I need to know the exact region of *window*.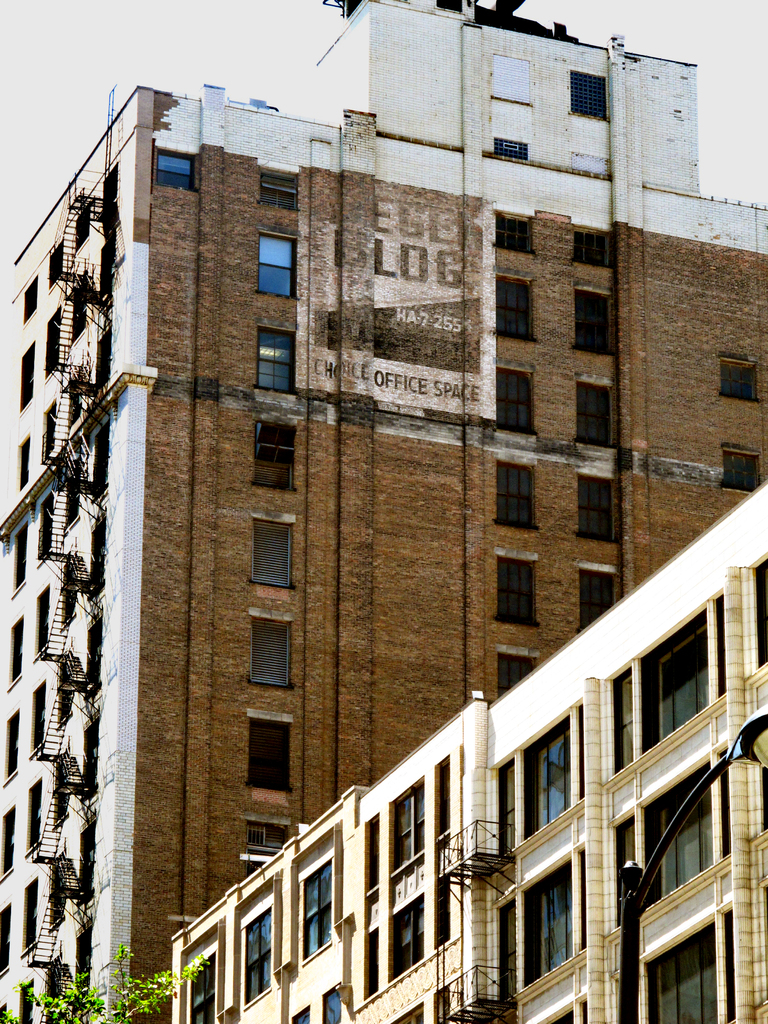
Region: left=579, top=378, right=610, bottom=451.
